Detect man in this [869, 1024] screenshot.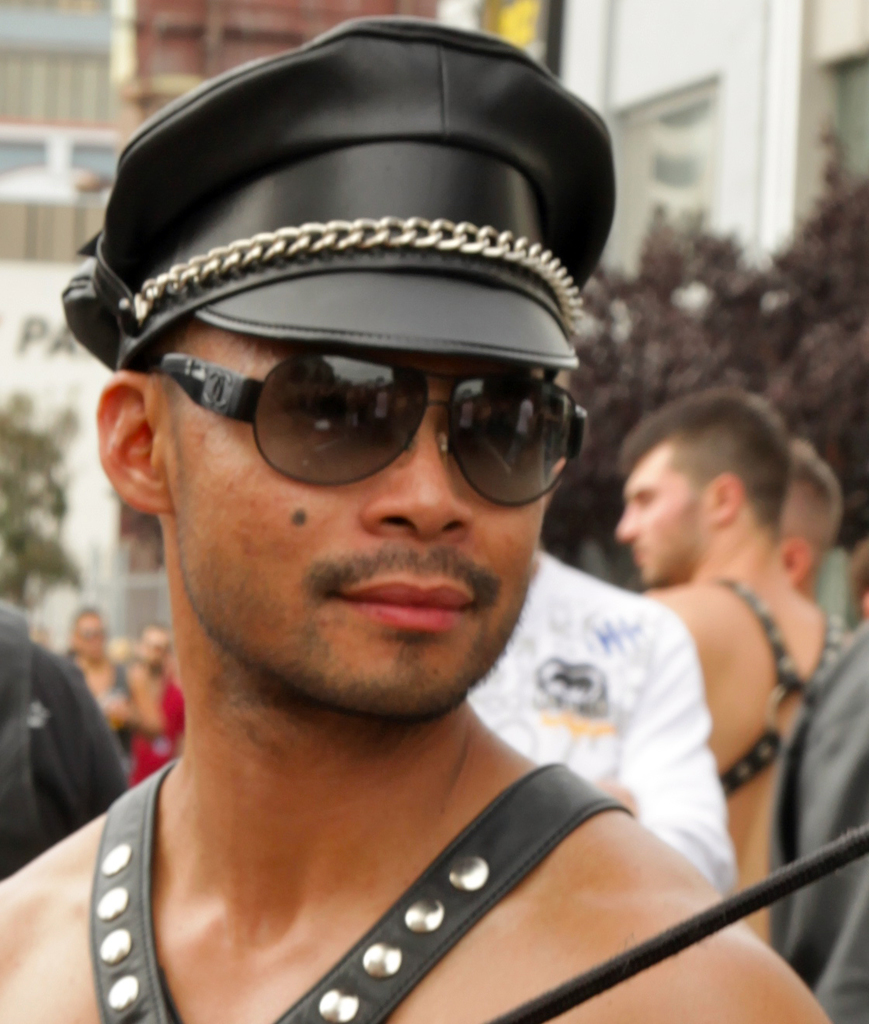
Detection: 0, 9, 767, 1023.
